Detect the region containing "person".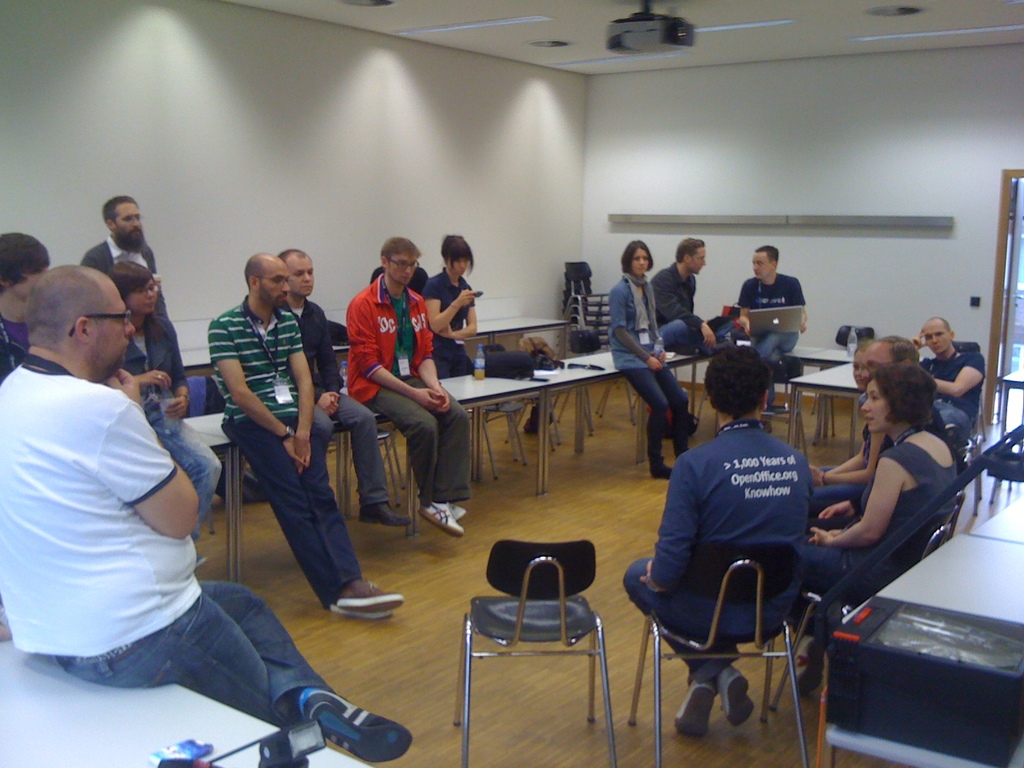
612,240,694,483.
